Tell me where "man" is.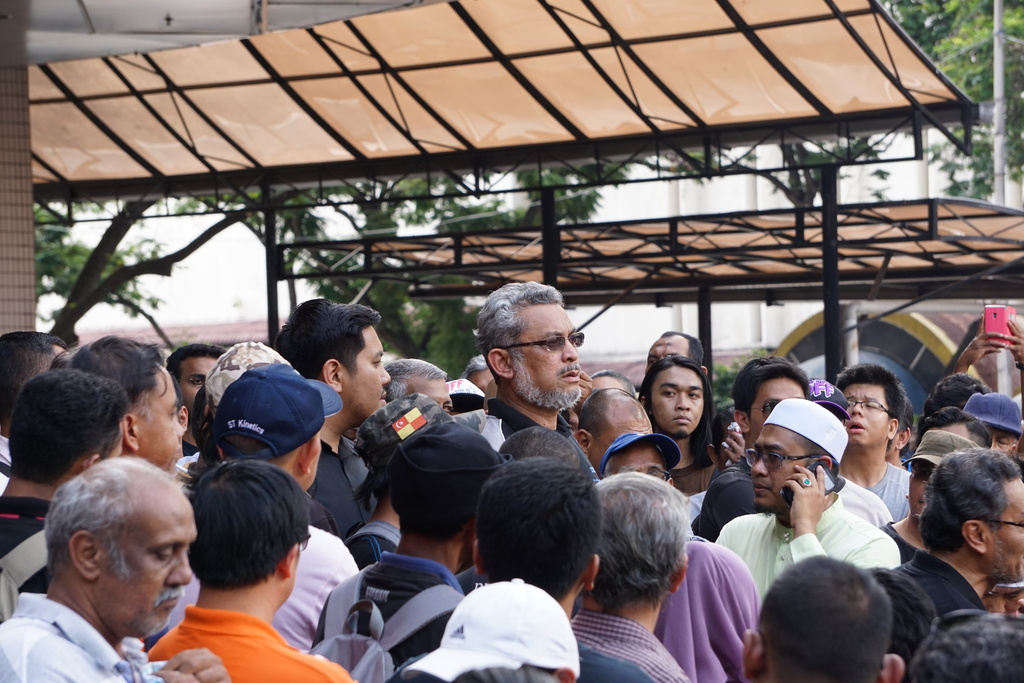
"man" is at <box>643,328,708,378</box>.
